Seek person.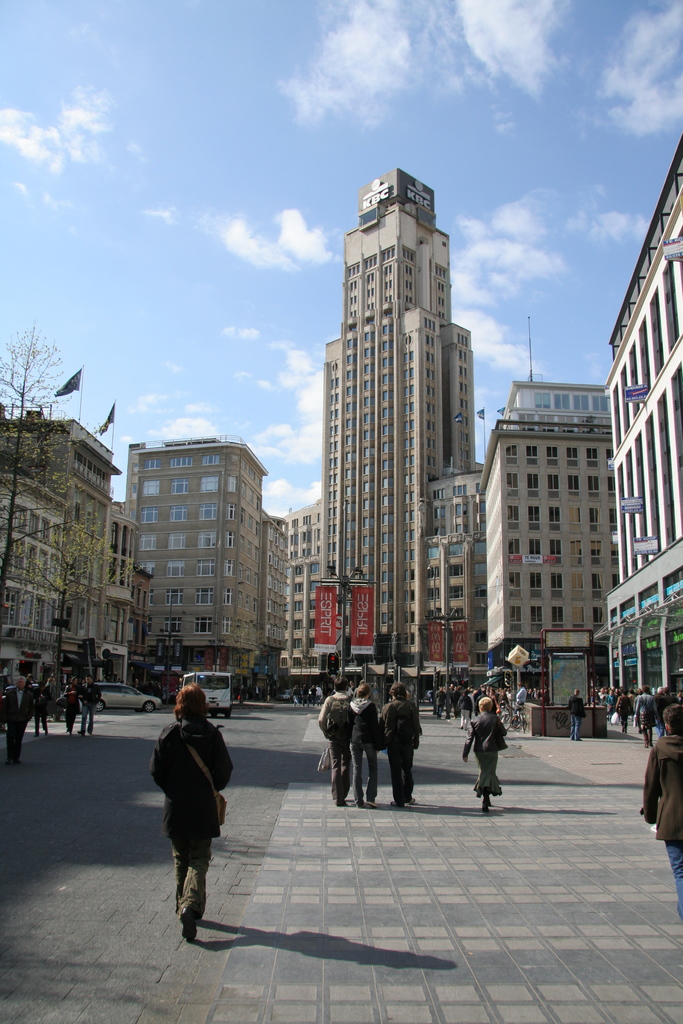
left=432, top=684, right=448, bottom=717.
